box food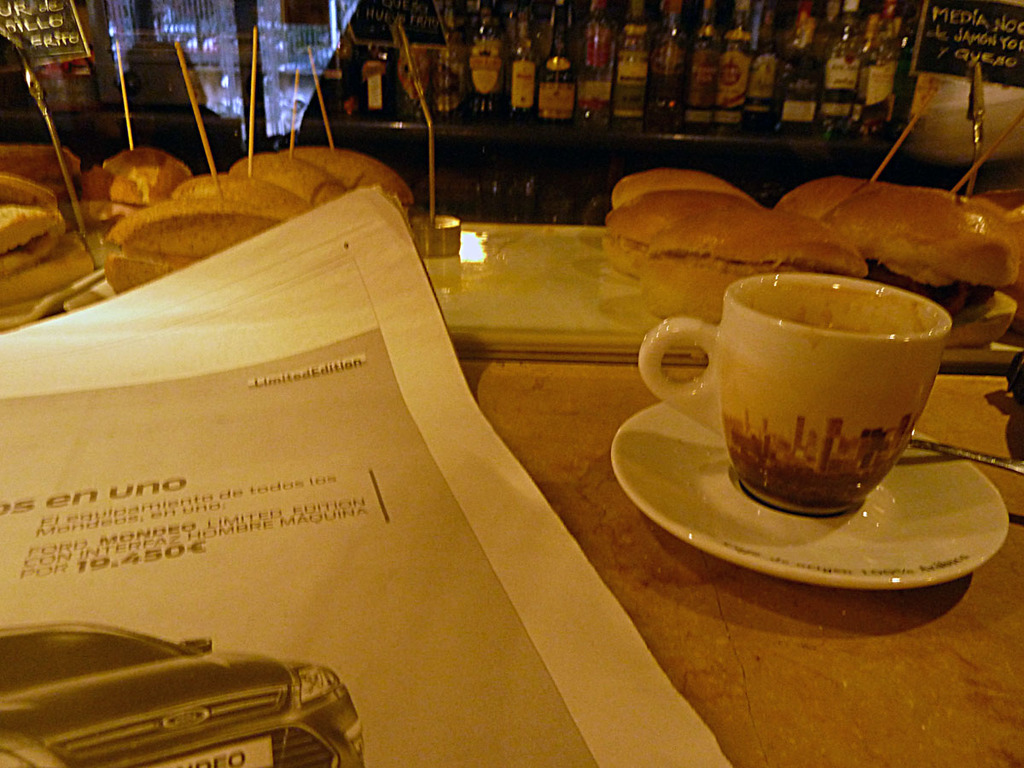
[811, 181, 1021, 299]
